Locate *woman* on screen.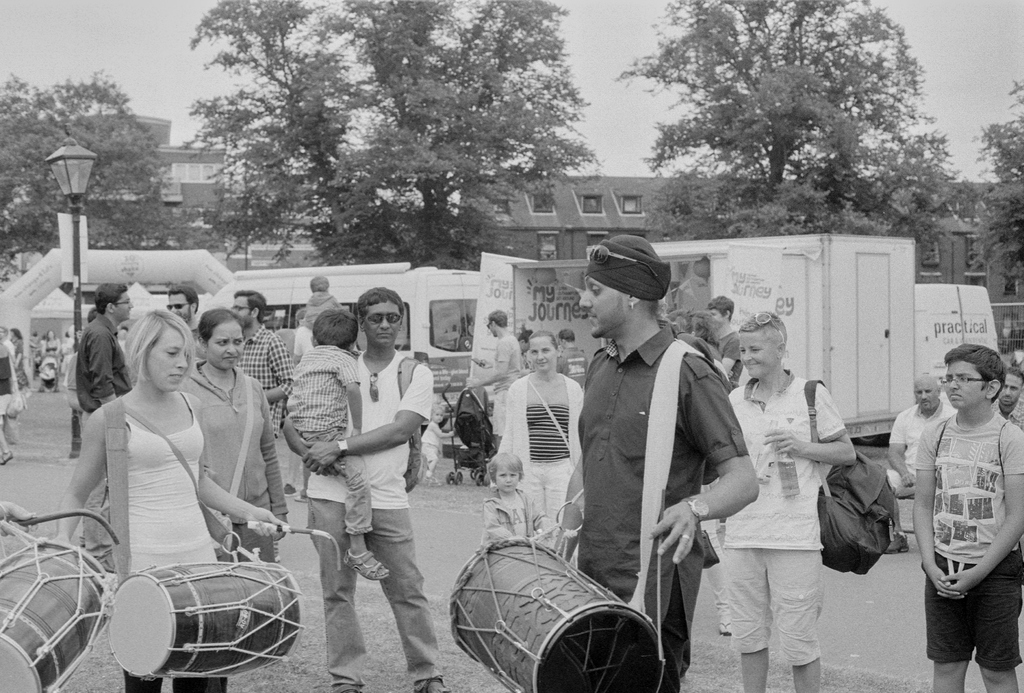
On screen at <box>42,326,58,392</box>.
